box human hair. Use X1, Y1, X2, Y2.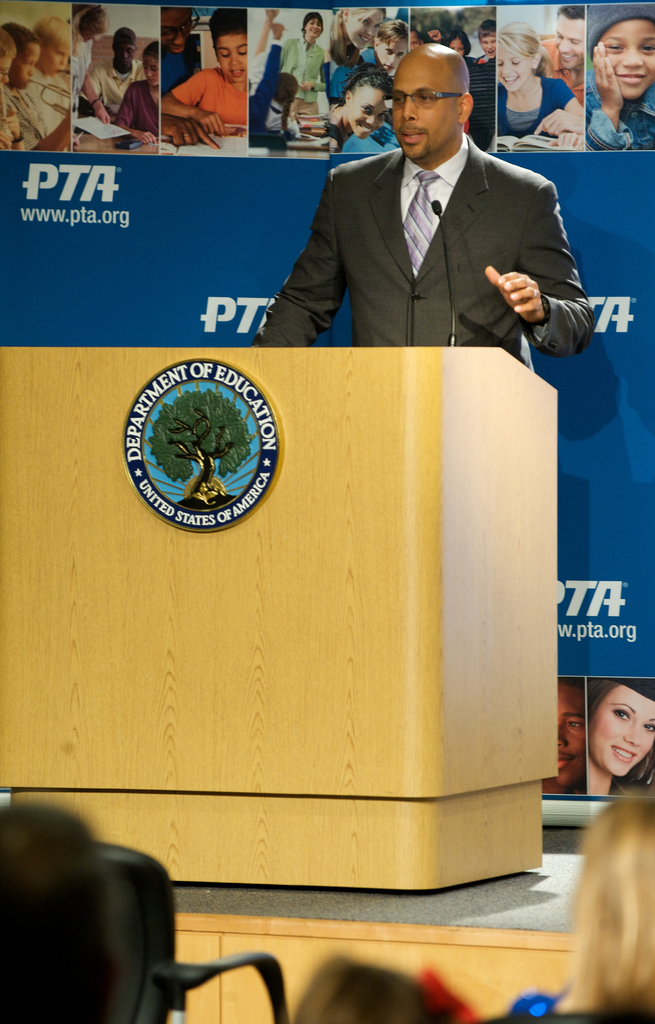
138, 43, 163, 57.
